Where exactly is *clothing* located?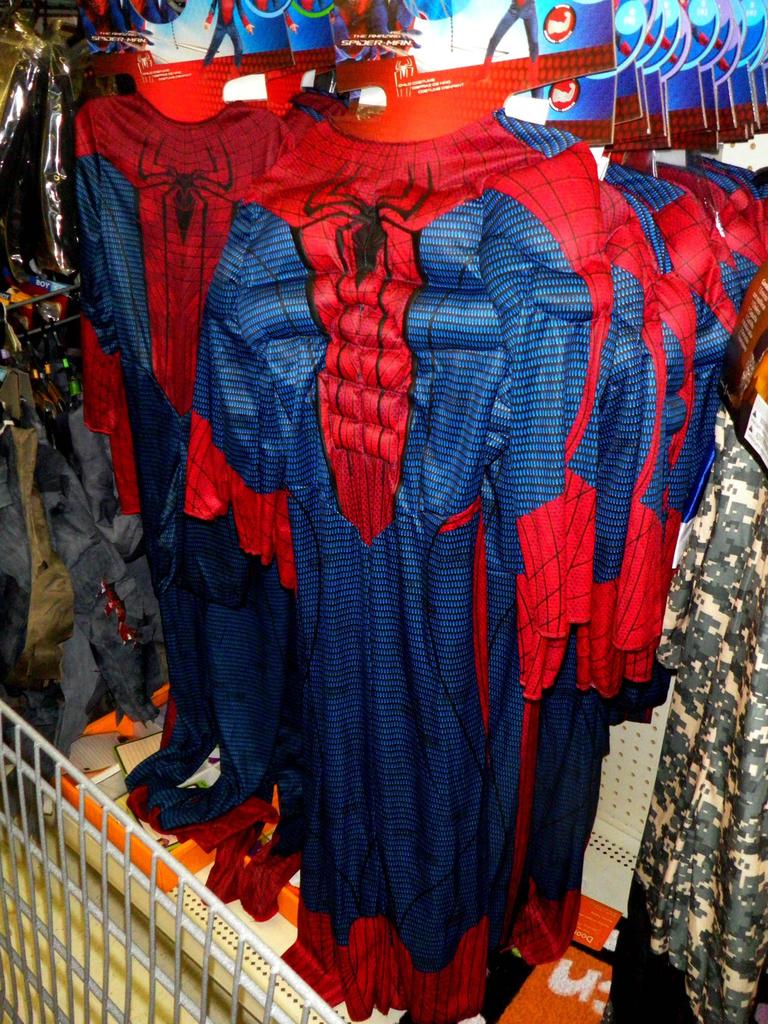
Its bounding box is BBox(72, 0, 177, 56).
